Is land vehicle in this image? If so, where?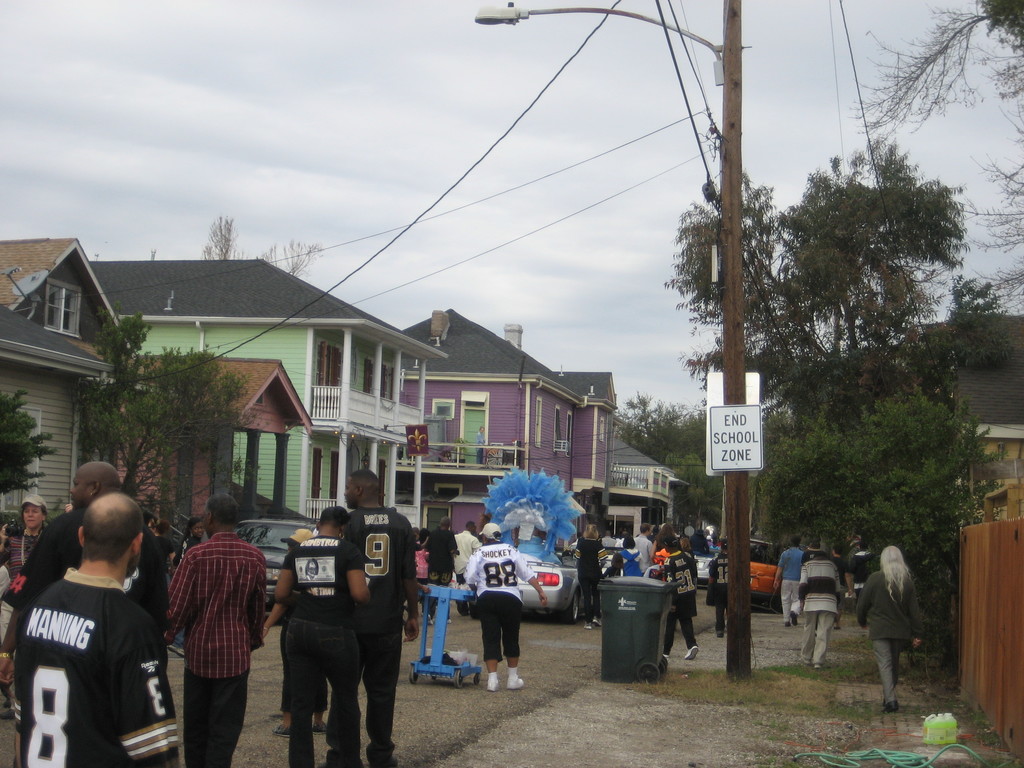
Yes, at detection(239, 518, 324, 599).
